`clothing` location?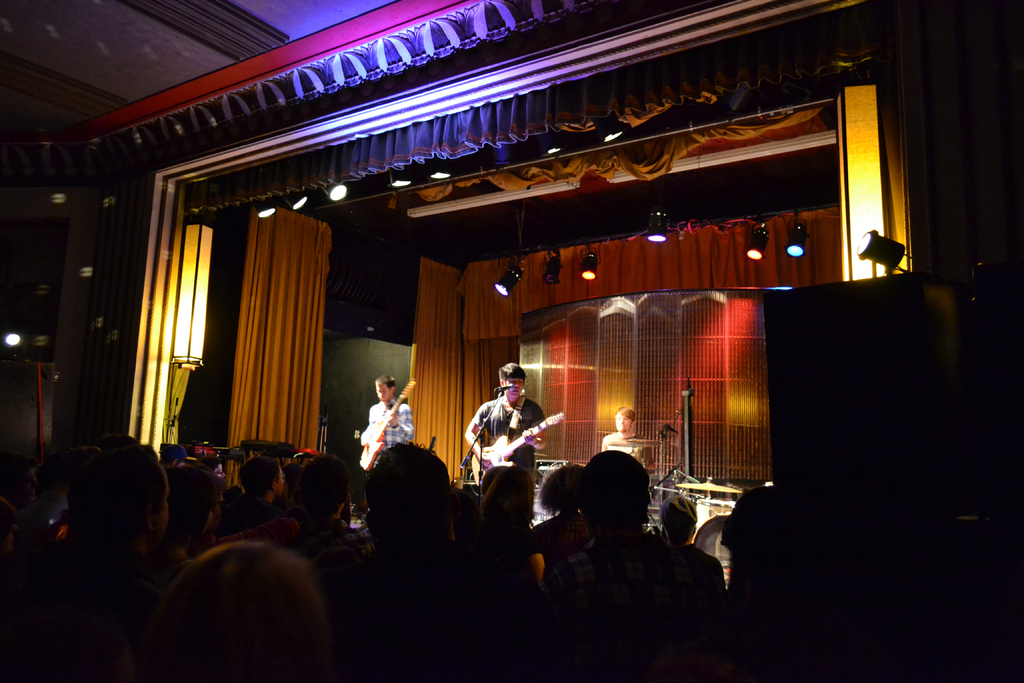
bbox=[351, 393, 412, 466]
